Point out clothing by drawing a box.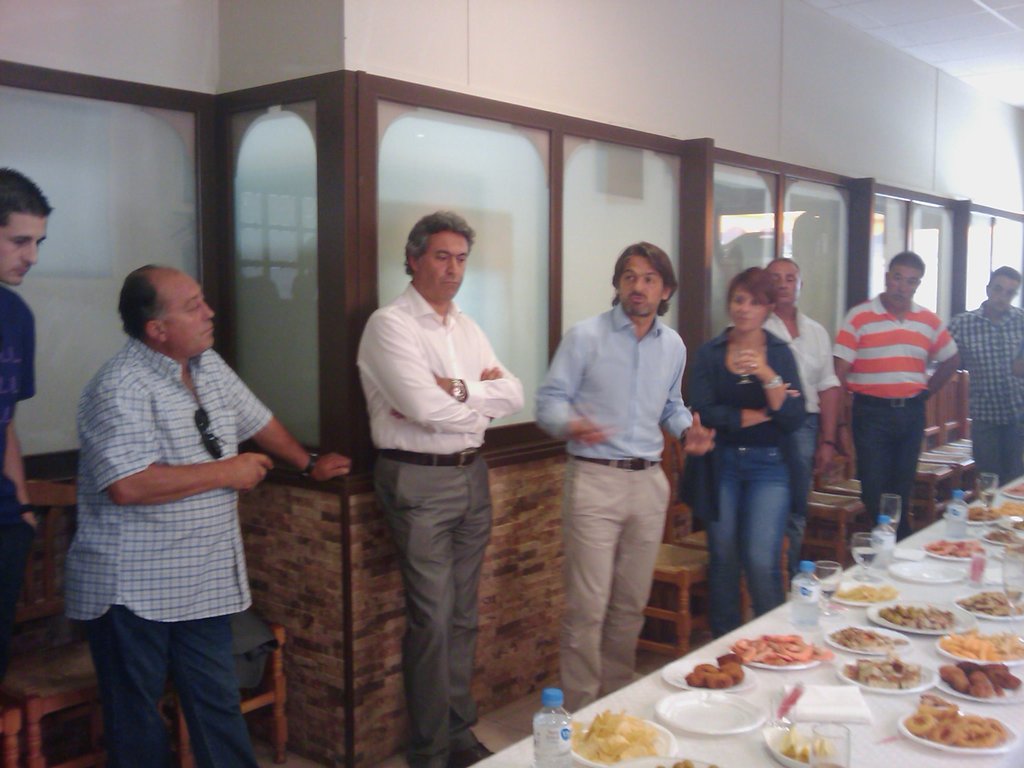
select_region(2, 284, 35, 668).
